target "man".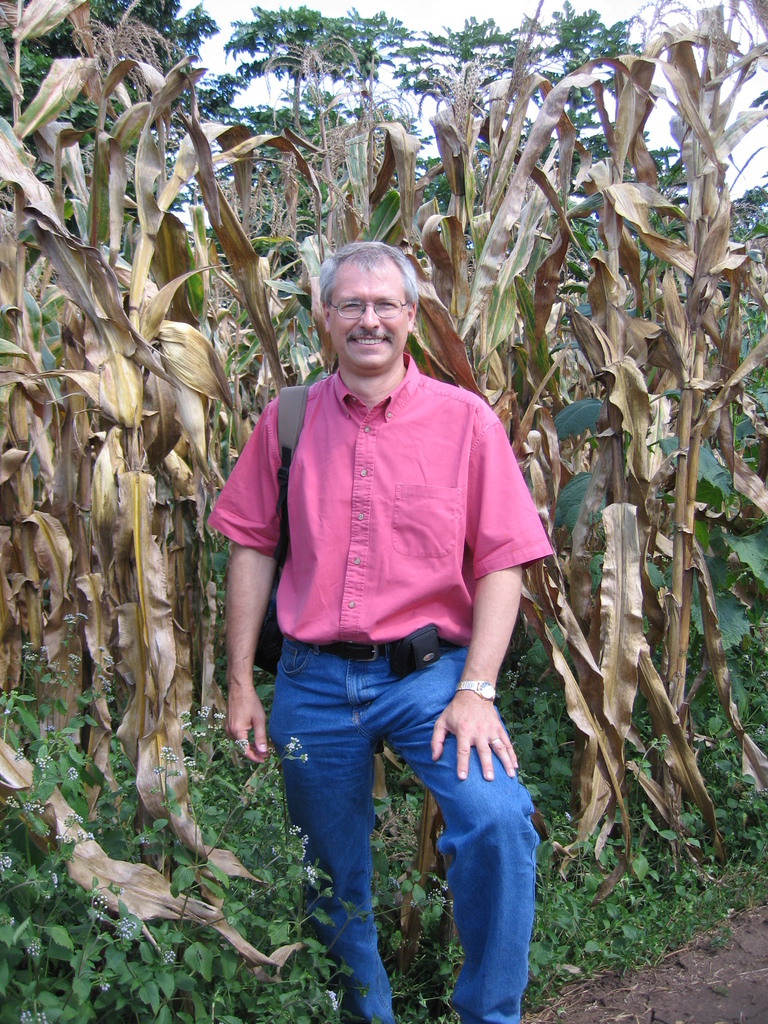
Target region: [left=195, top=227, right=569, bottom=993].
